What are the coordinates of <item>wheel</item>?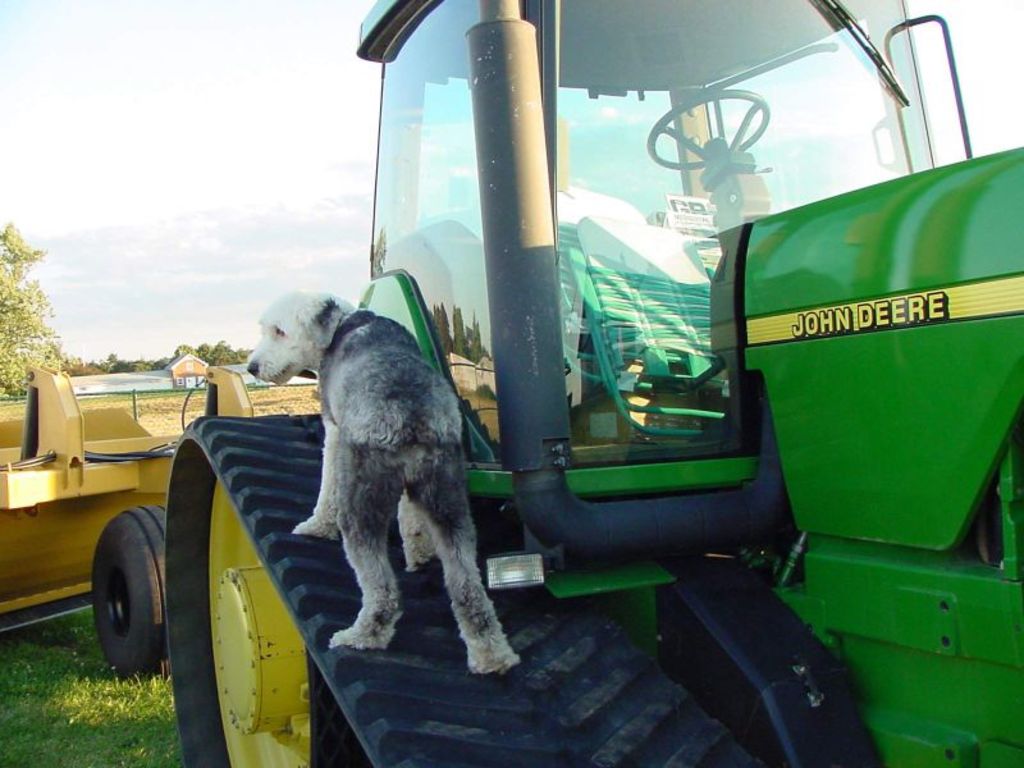
[x1=157, y1=411, x2=759, y2=767].
